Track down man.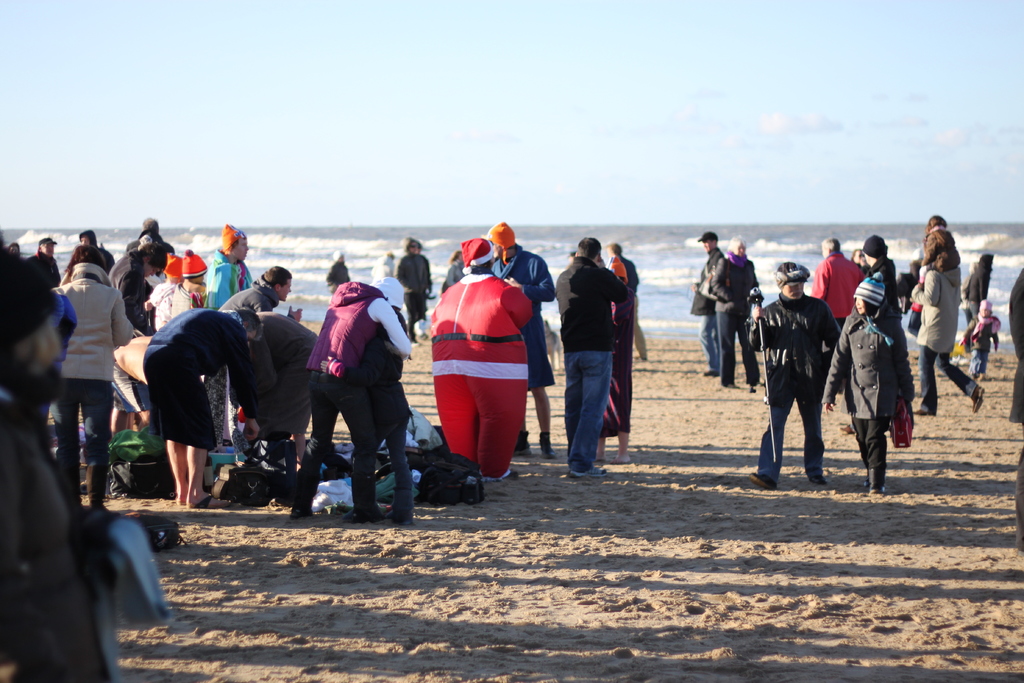
Tracked to [x1=394, y1=233, x2=432, y2=343].
